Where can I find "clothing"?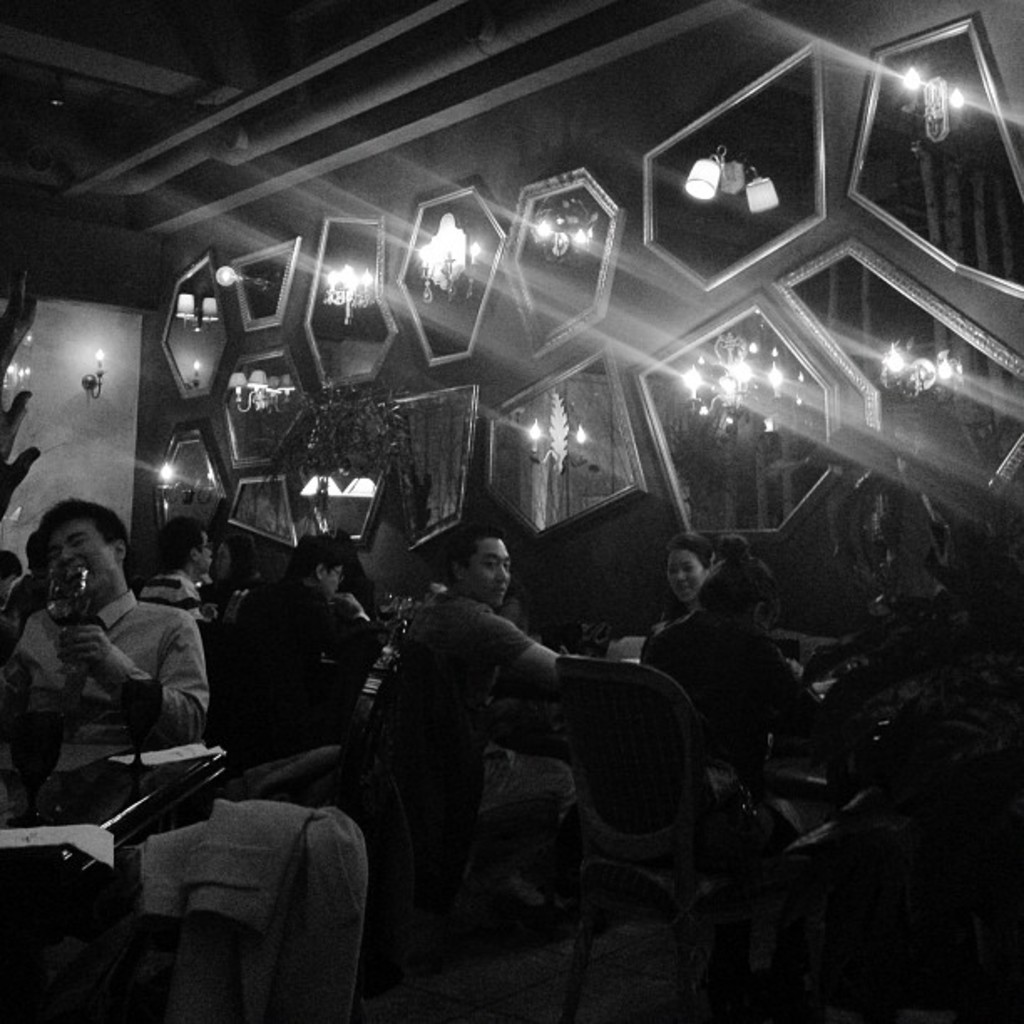
You can find it at rect(13, 591, 204, 775).
